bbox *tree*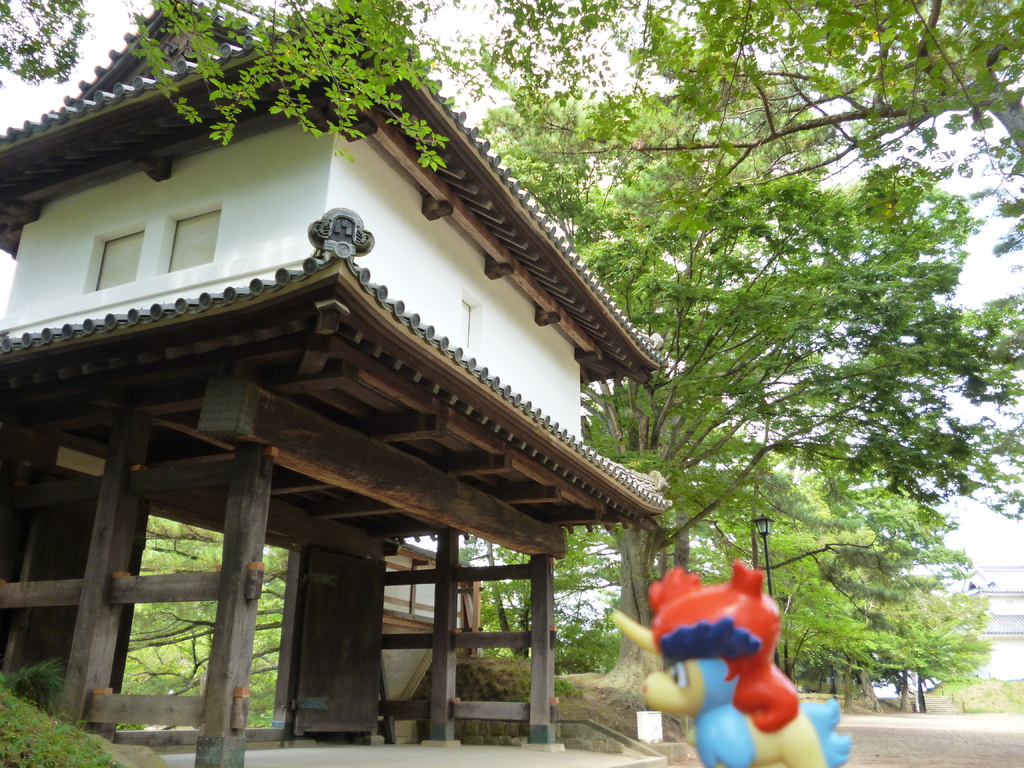
473,58,1023,703
